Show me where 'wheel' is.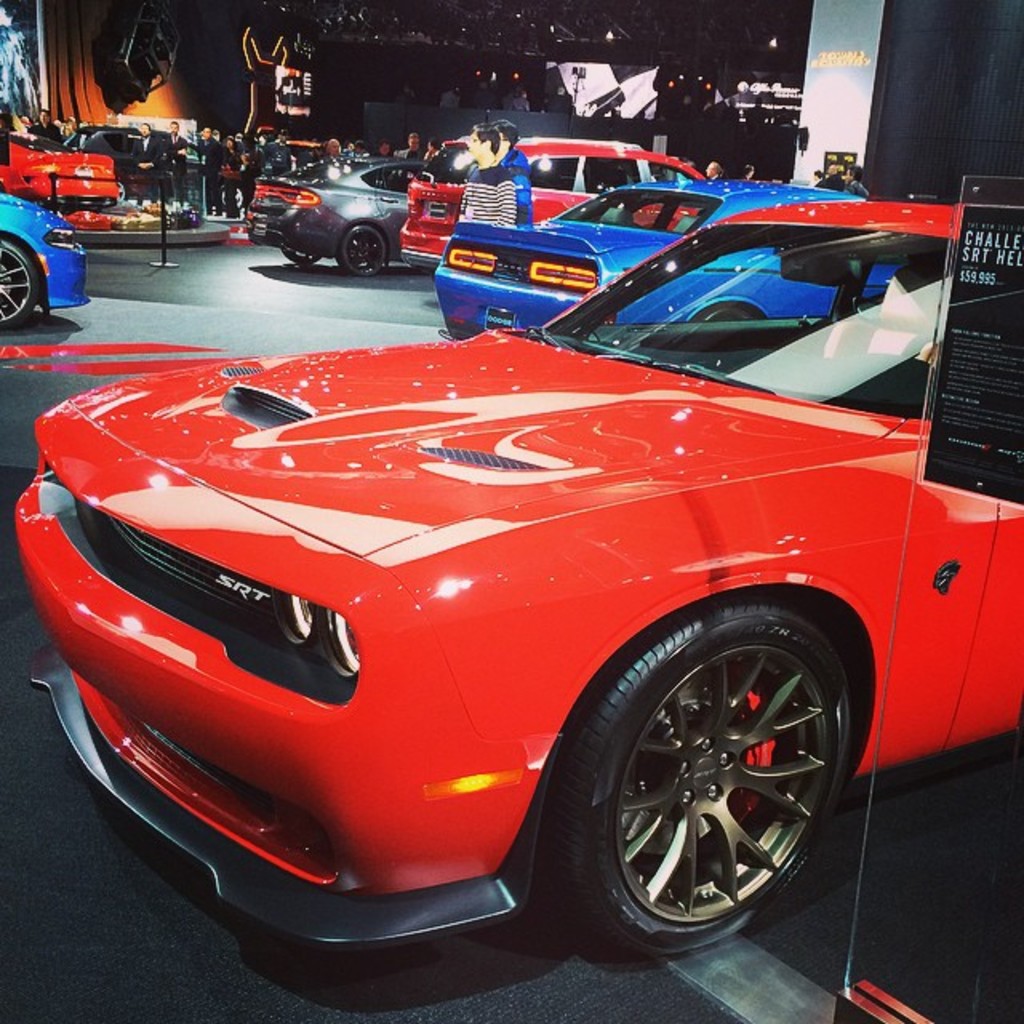
'wheel' is at bbox=[283, 250, 322, 269].
